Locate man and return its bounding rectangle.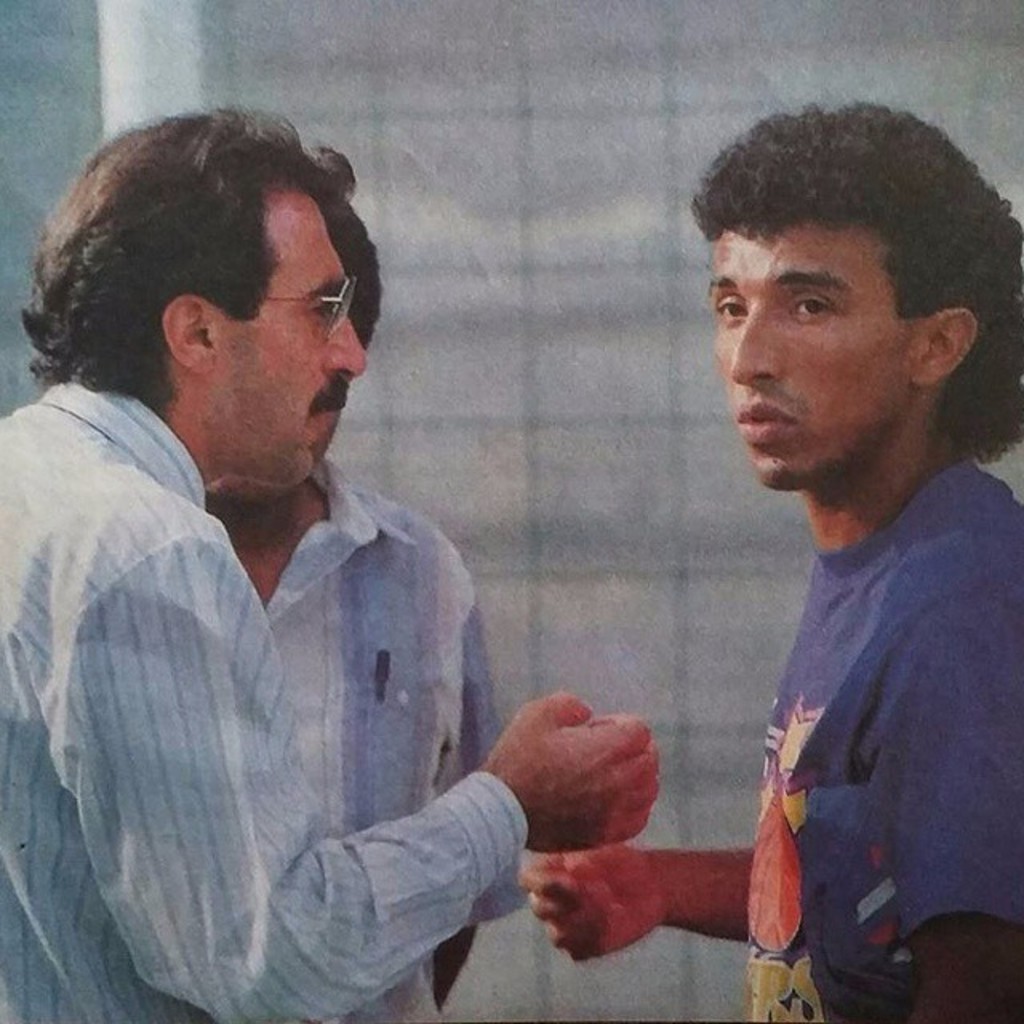
<region>202, 189, 531, 1011</region>.
